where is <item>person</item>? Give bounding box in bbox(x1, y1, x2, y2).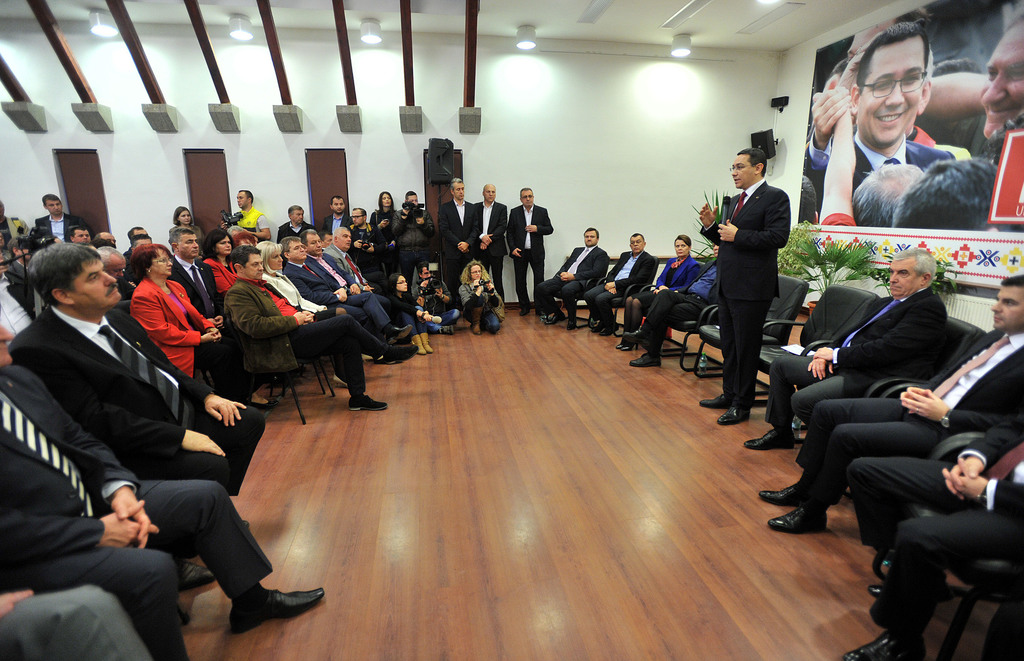
bbox(756, 275, 1023, 536).
